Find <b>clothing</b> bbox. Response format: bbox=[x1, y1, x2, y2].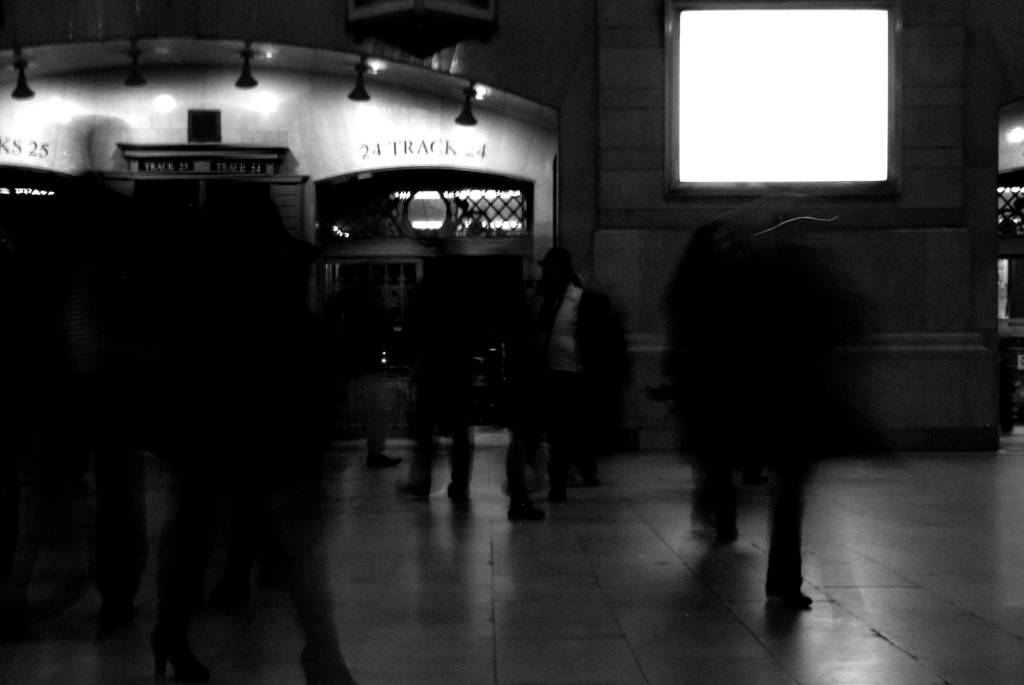
bbox=[507, 284, 589, 501].
